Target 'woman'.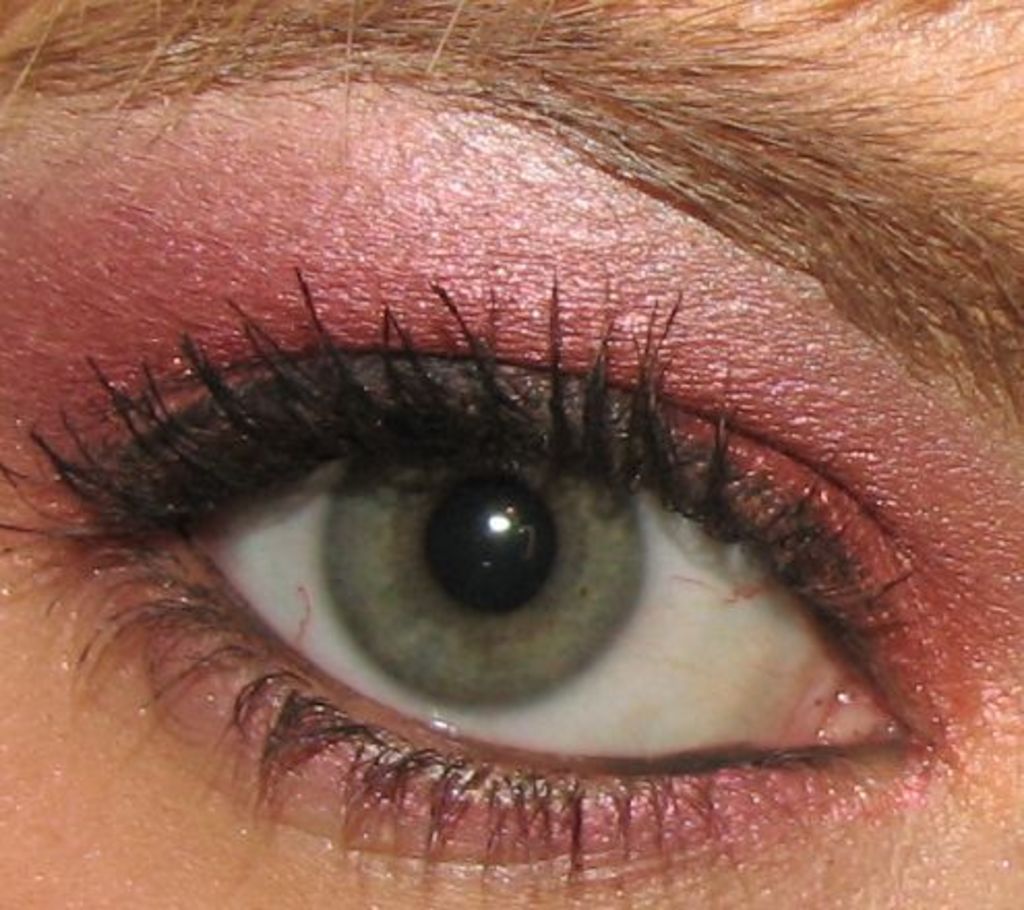
Target region: crop(0, 0, 1022, 908).
